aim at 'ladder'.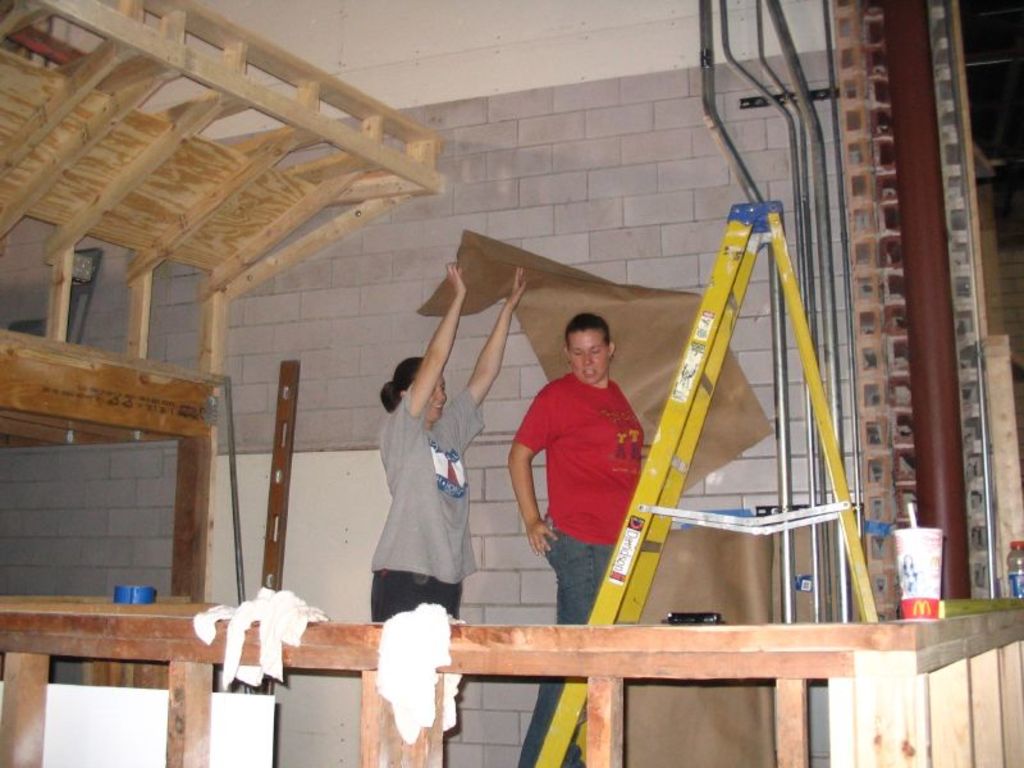
Aimed at select_region(532, 197, 884, 767).
